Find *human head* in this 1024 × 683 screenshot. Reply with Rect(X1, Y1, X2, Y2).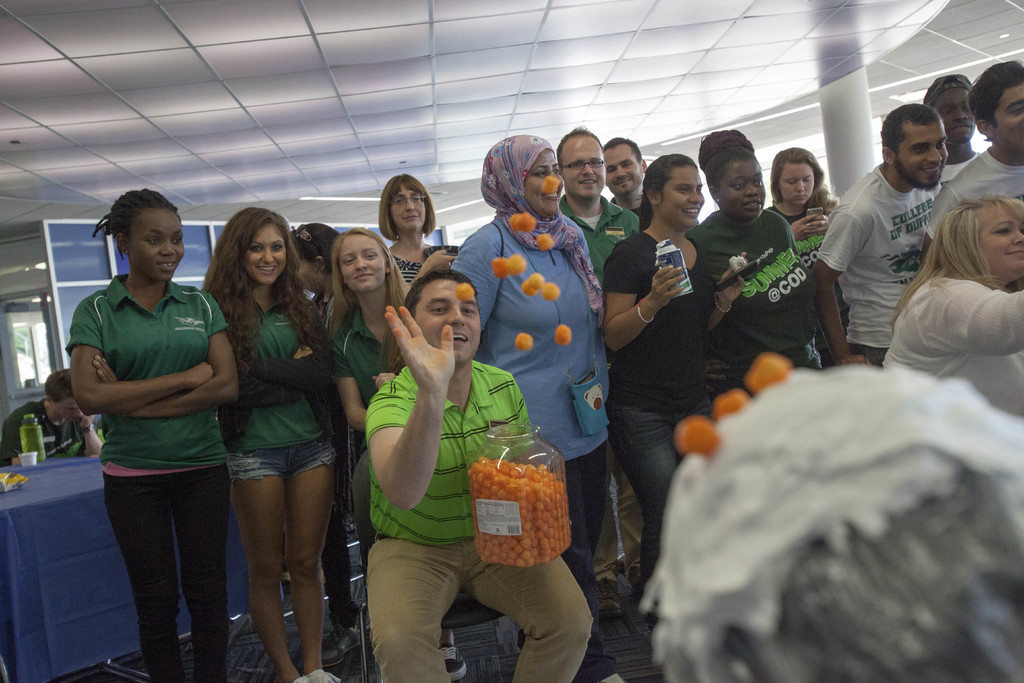
Rect(378, 174, 436, 239).
